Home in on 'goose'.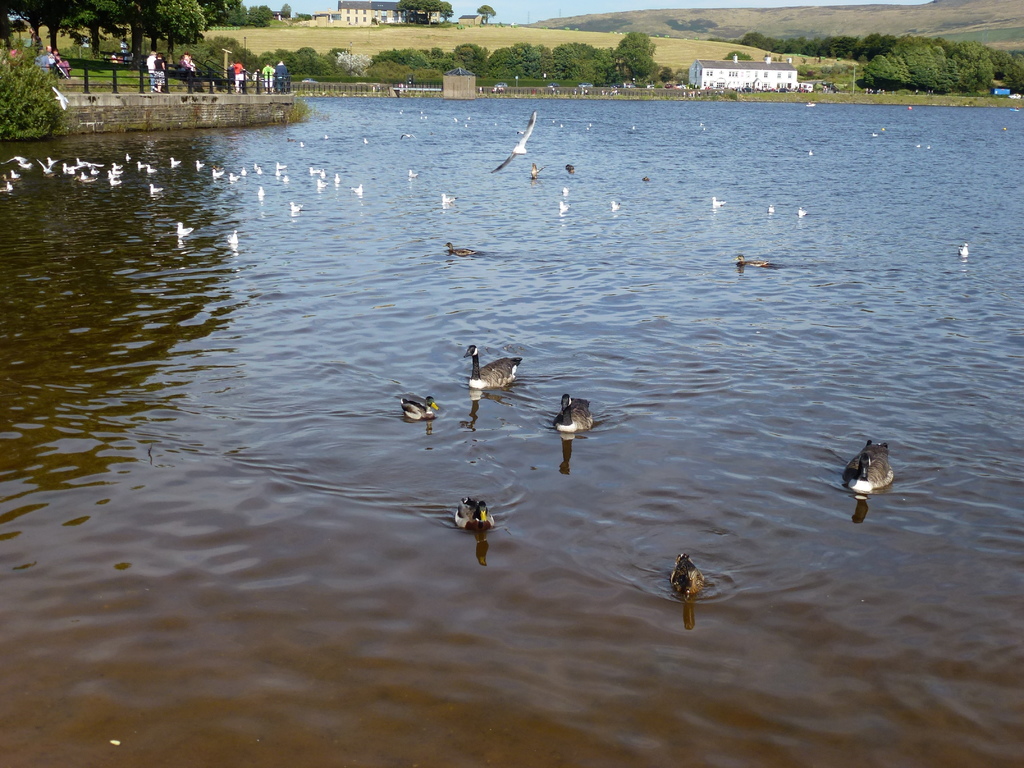
Homed in at rect(840, 438, 893, 493).
